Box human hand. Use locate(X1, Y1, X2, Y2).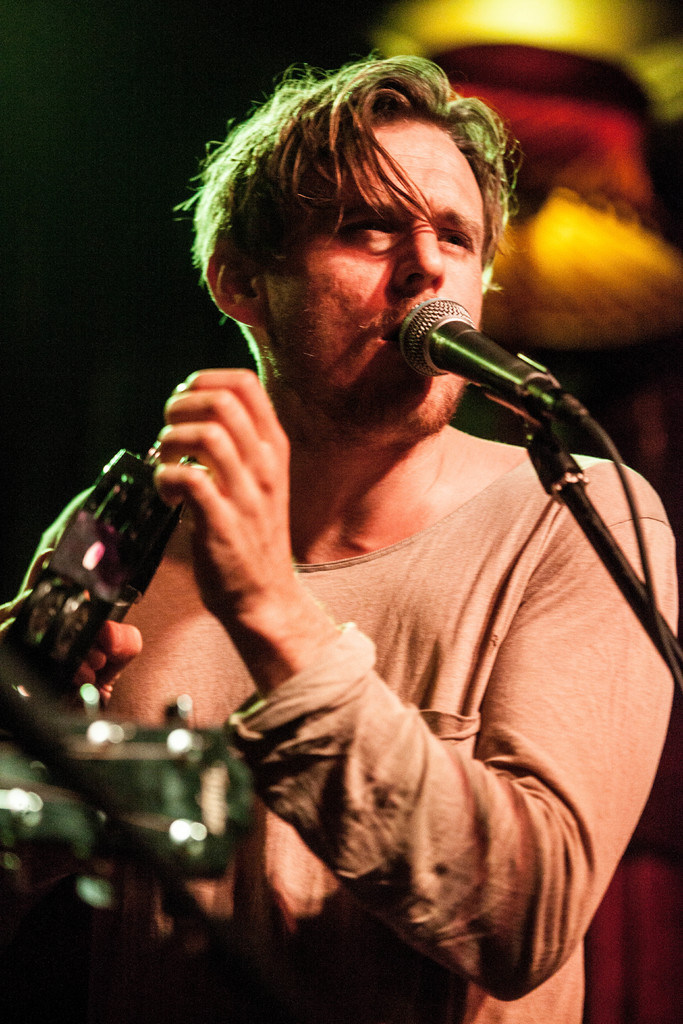
locate(186, 378, 304, 620).
